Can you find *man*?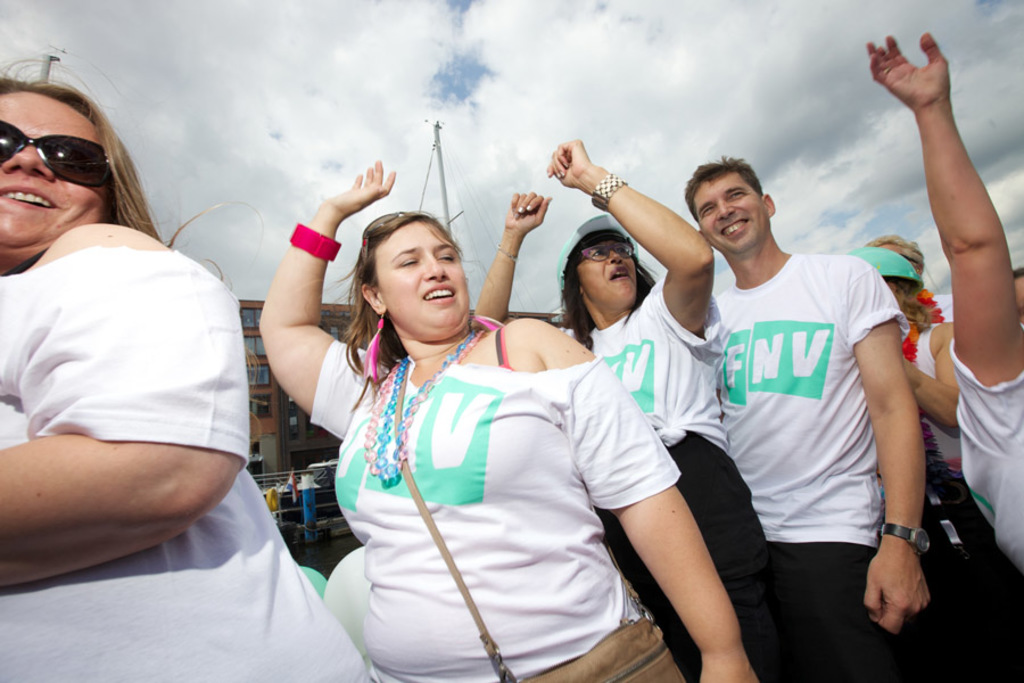
Yes, bounding box: [716,158,928,682].
